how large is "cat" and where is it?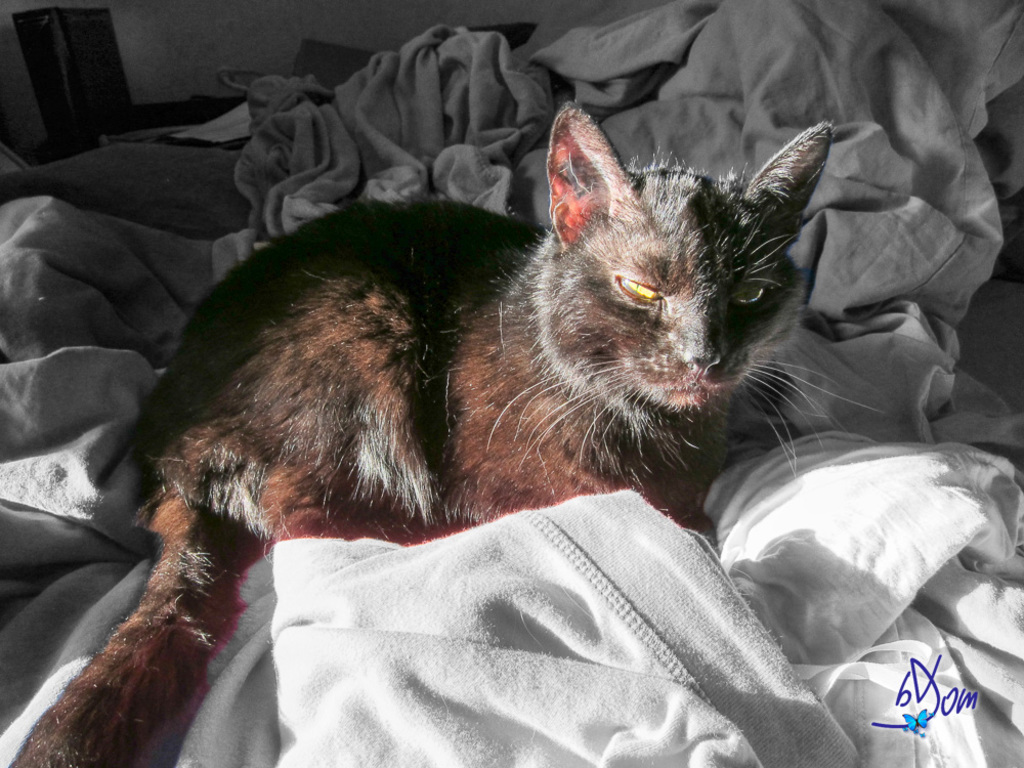
Bounding box: <region>7, 99, 896, 767</region>.
